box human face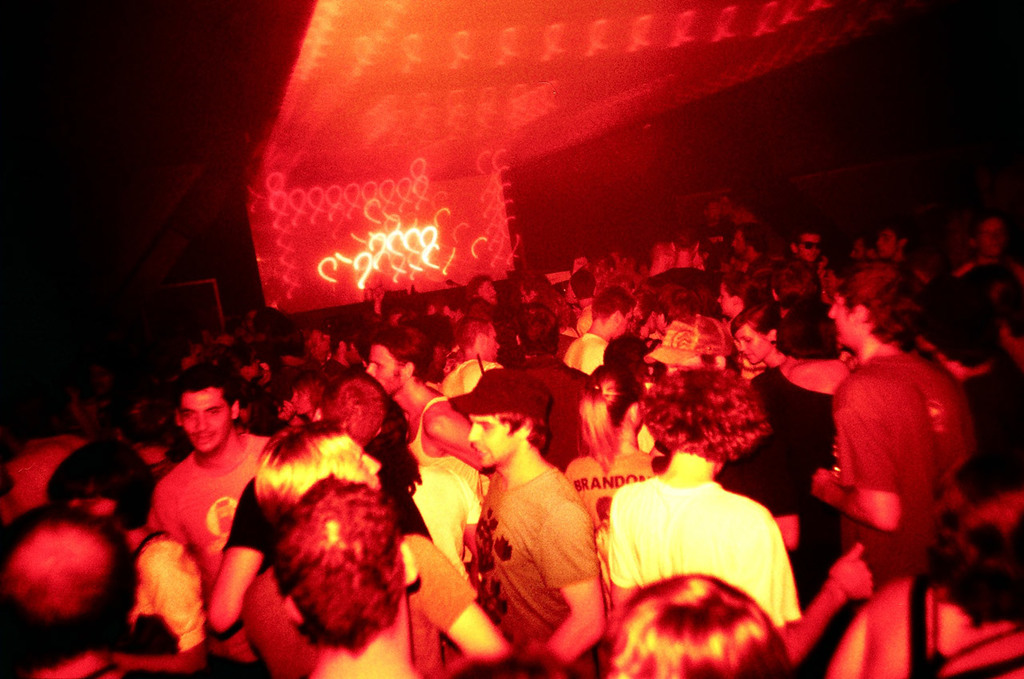
left=878, top=230, right=900, bottom=258
